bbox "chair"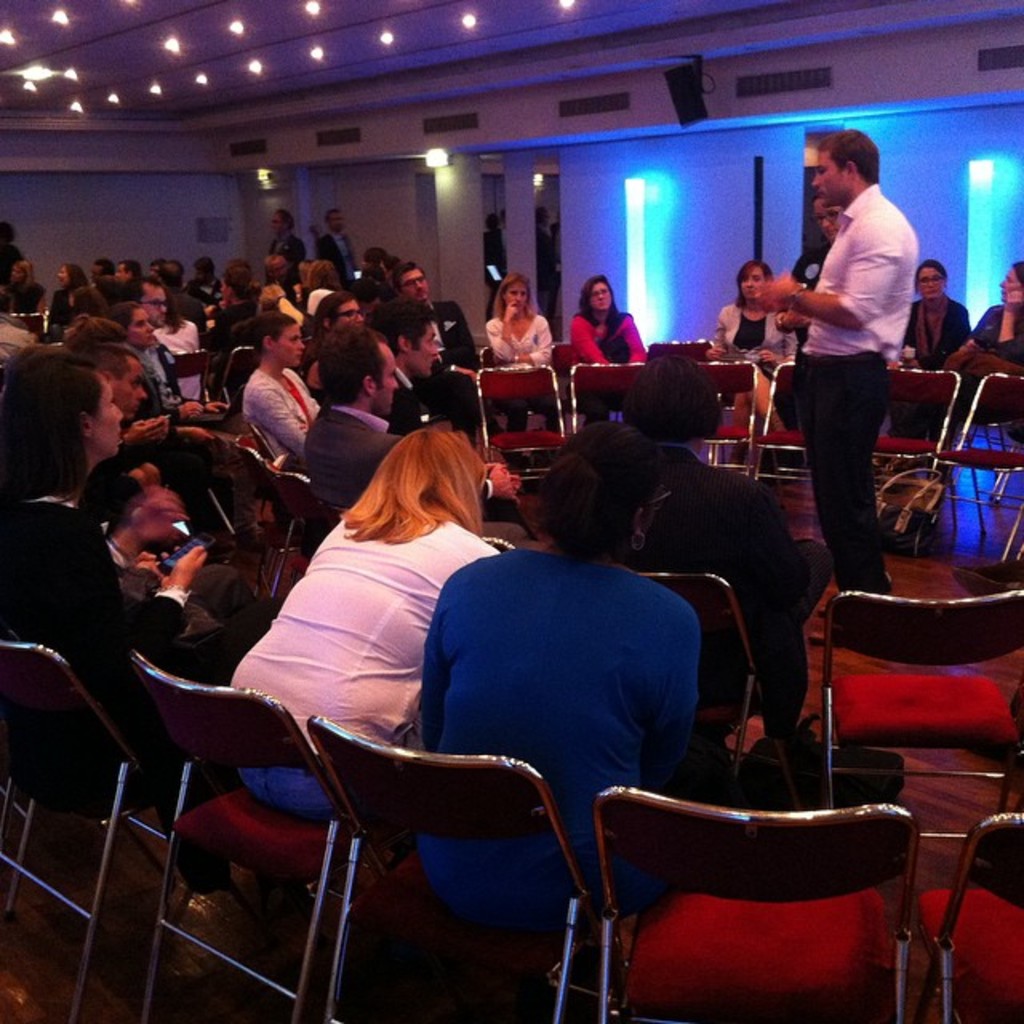
[left=590, top=733, right=946, bottom=1023]
